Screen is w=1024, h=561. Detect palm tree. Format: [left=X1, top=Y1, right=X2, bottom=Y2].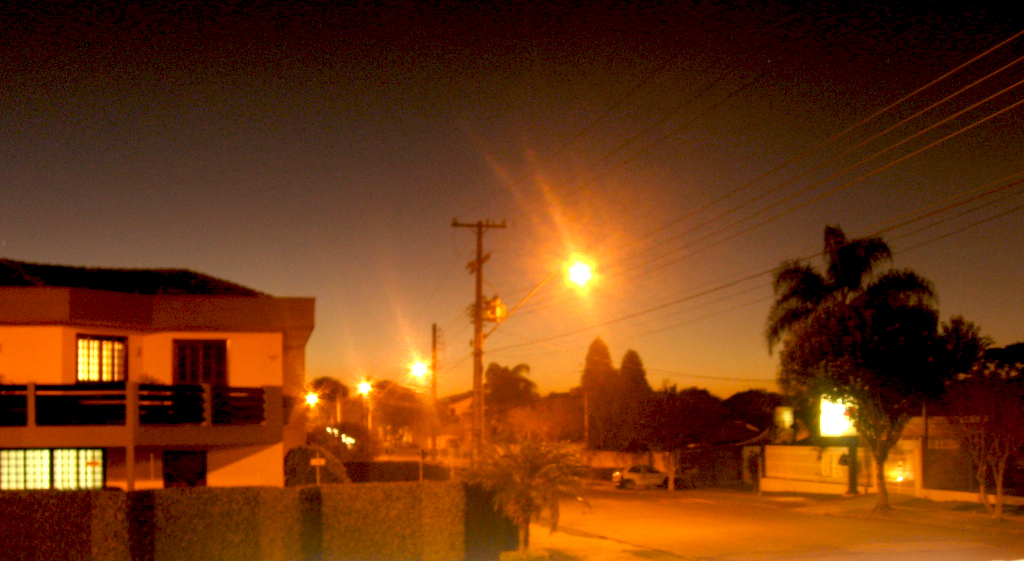
[left=557, top=346, right=634, bottom=463].
